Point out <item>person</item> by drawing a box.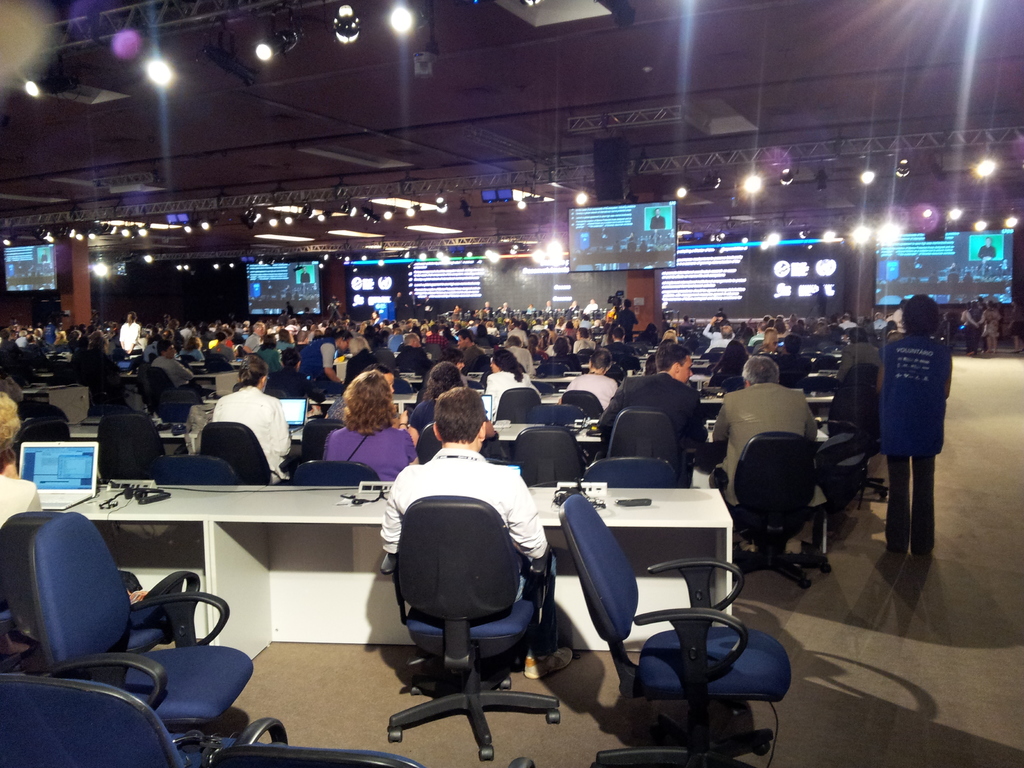
{"left": 374, "top": 385, "right": 573, "bottom": 565}.
